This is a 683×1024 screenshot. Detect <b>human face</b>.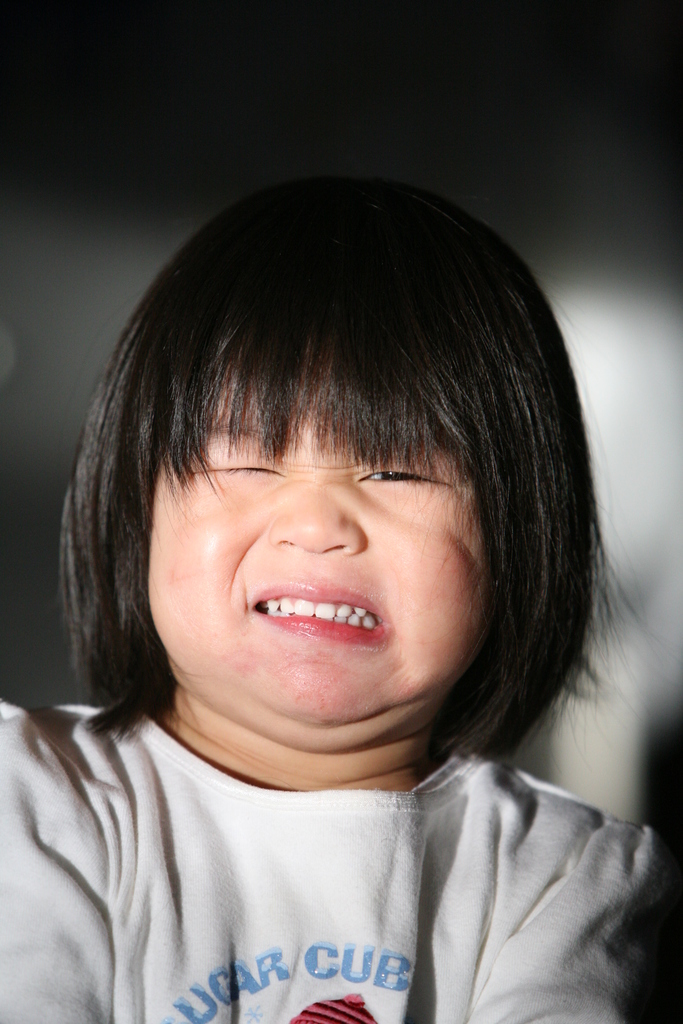
{"left": 141, "top": 260, "right": 548, "bottom": 738}.
